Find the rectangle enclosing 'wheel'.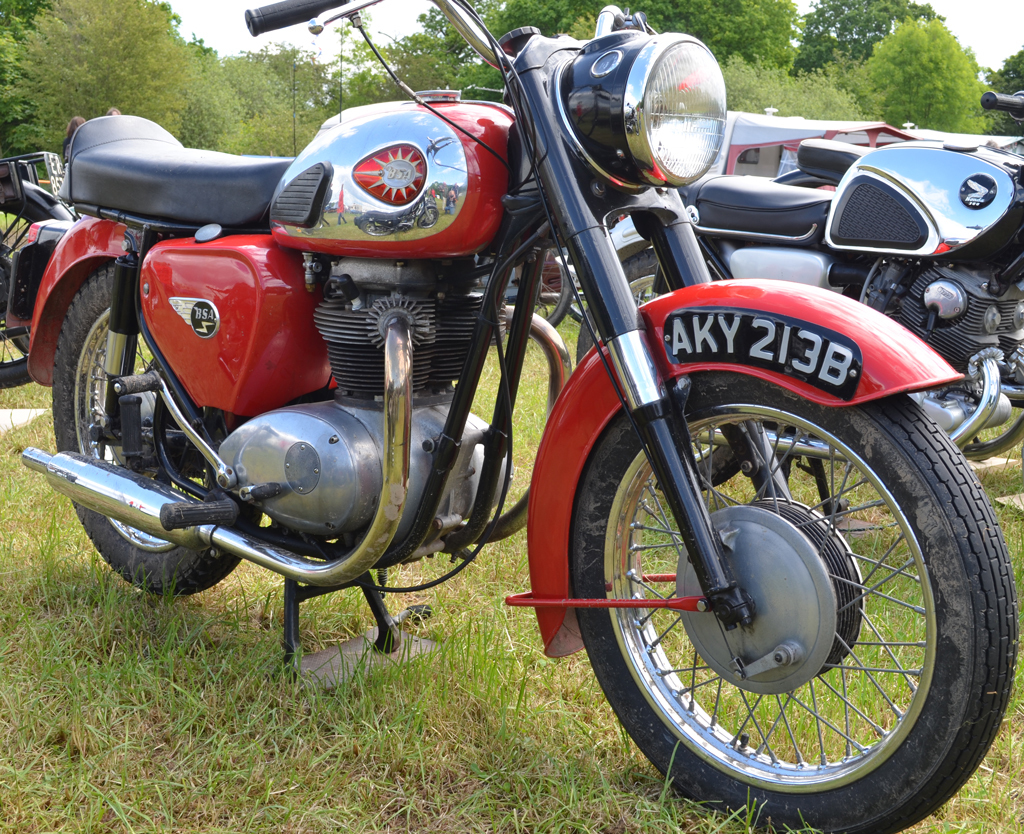
(x1=54, y1=269, x2=262, y2=596).
